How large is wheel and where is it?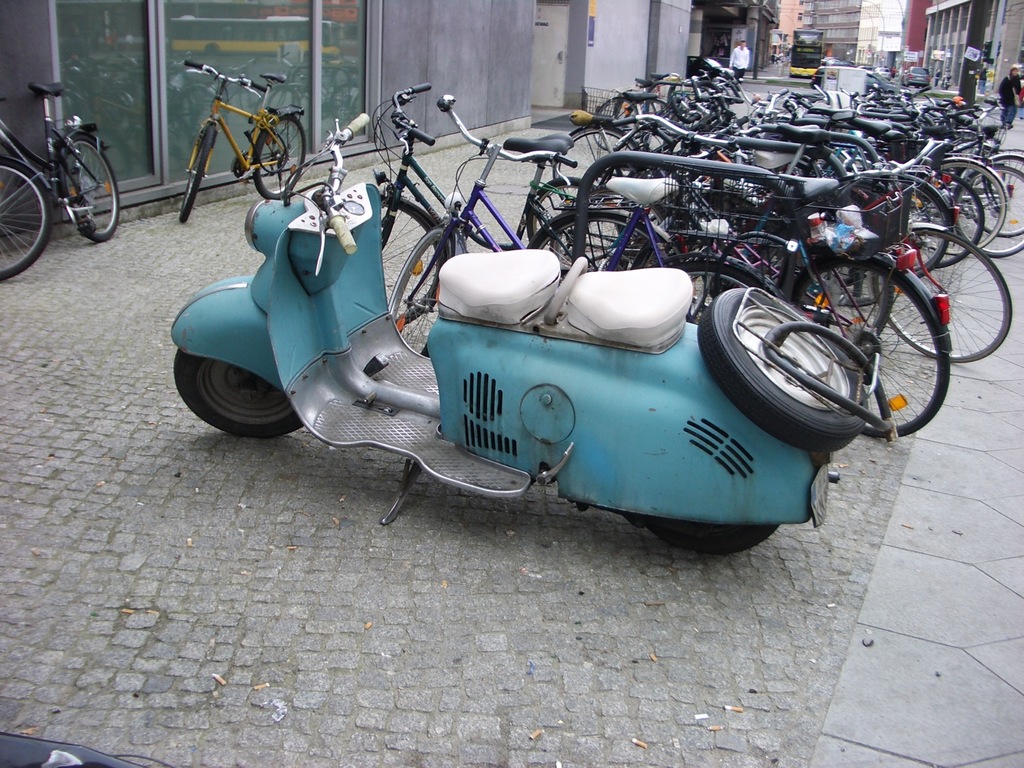
Bounding box: detection(173, 125, 217, 223).
